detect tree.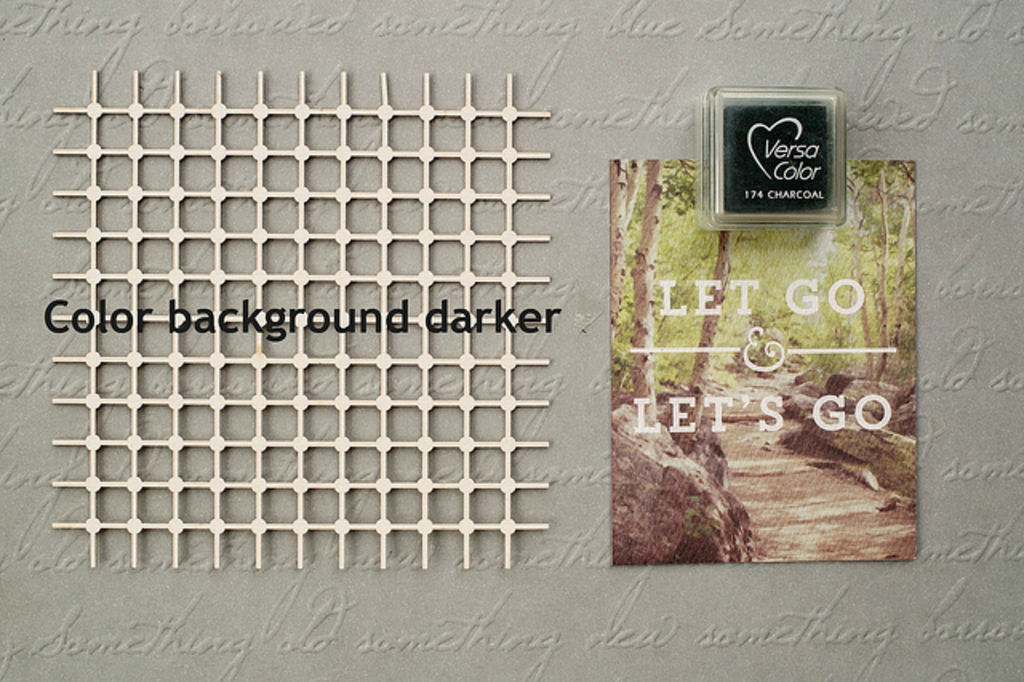
Detected at <region>622, 158, 653, 403</region>.
